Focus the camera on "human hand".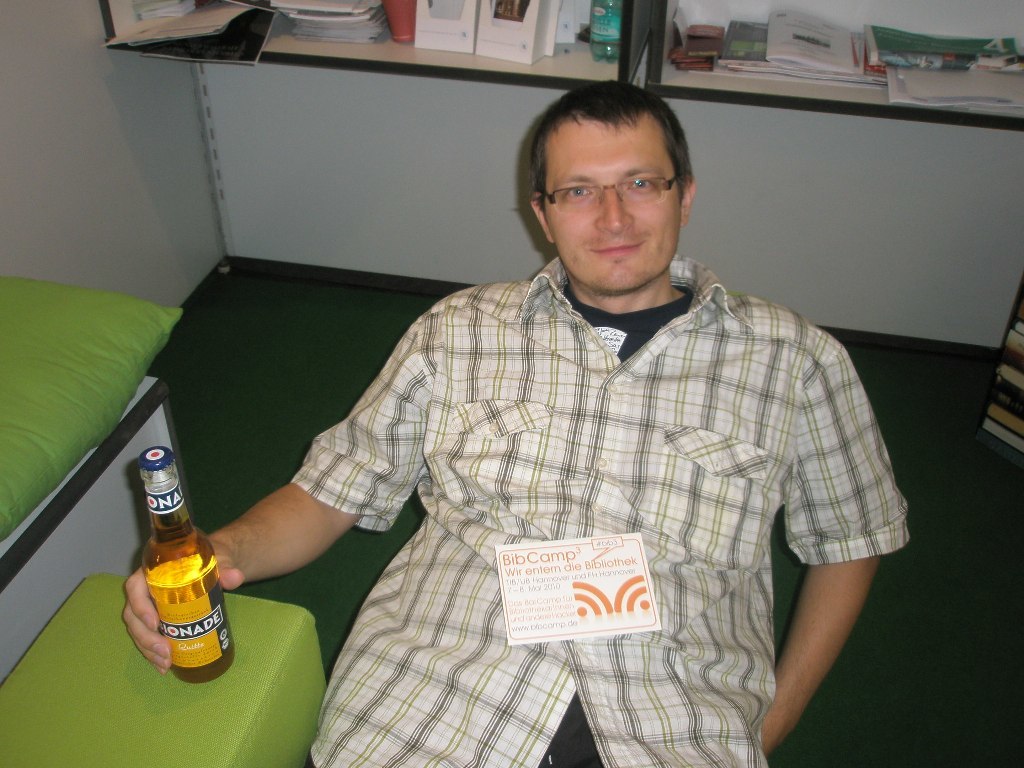
Focus region: {"left": 124, "top": 569, "right": 245, "bottom": 672}.
